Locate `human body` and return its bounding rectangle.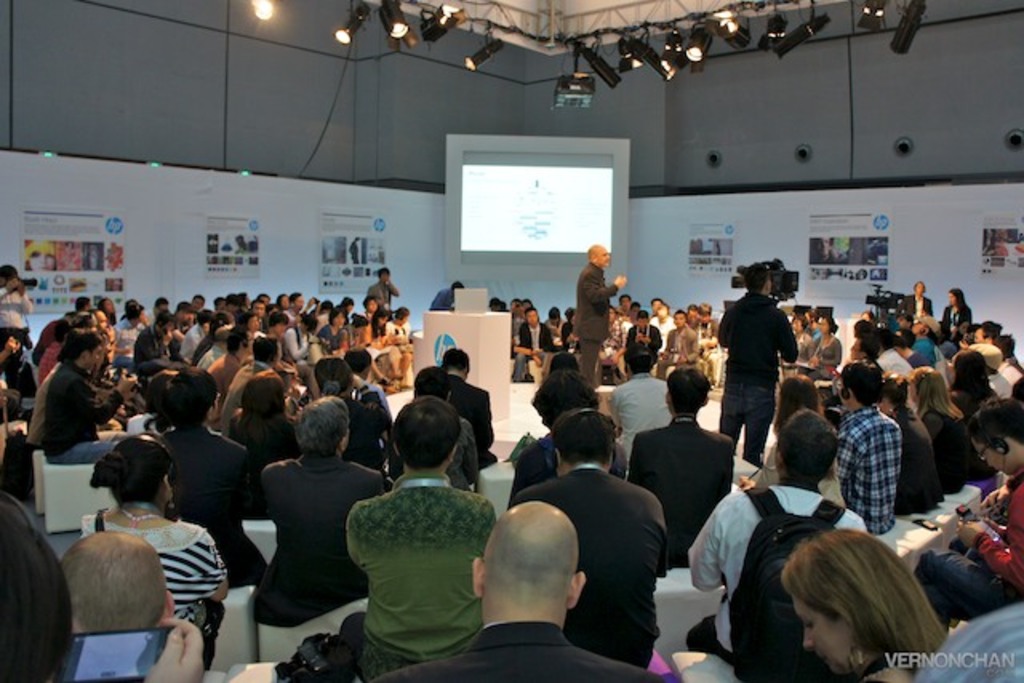
select_region(611, 369, 736, 563).
